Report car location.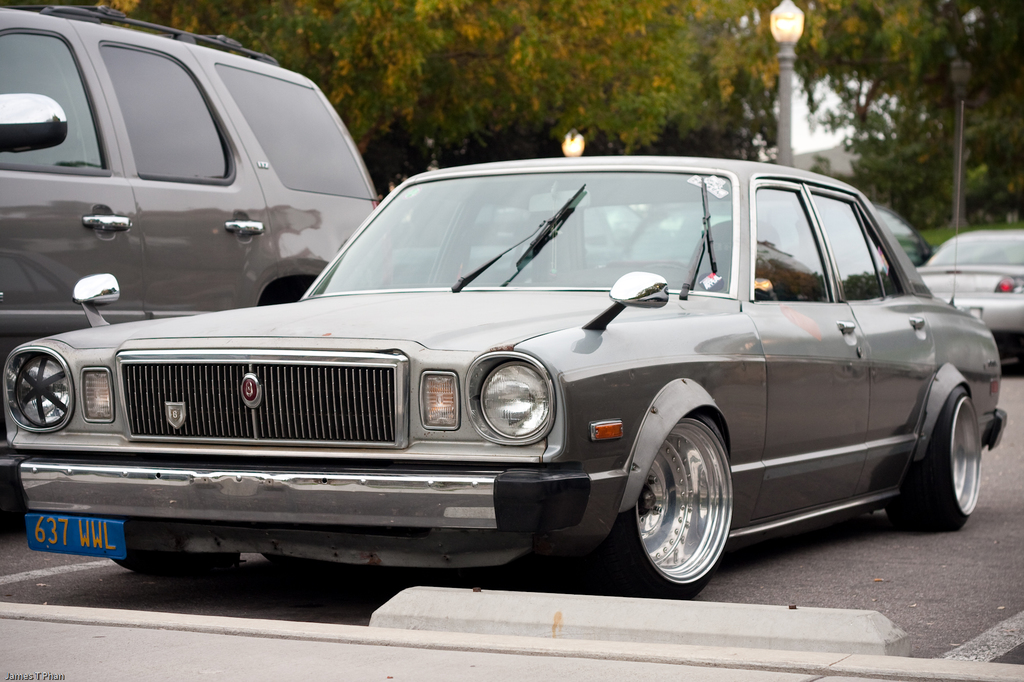
Report: pyautogui.locateOnScreen(915, 228, 1023, 367).
